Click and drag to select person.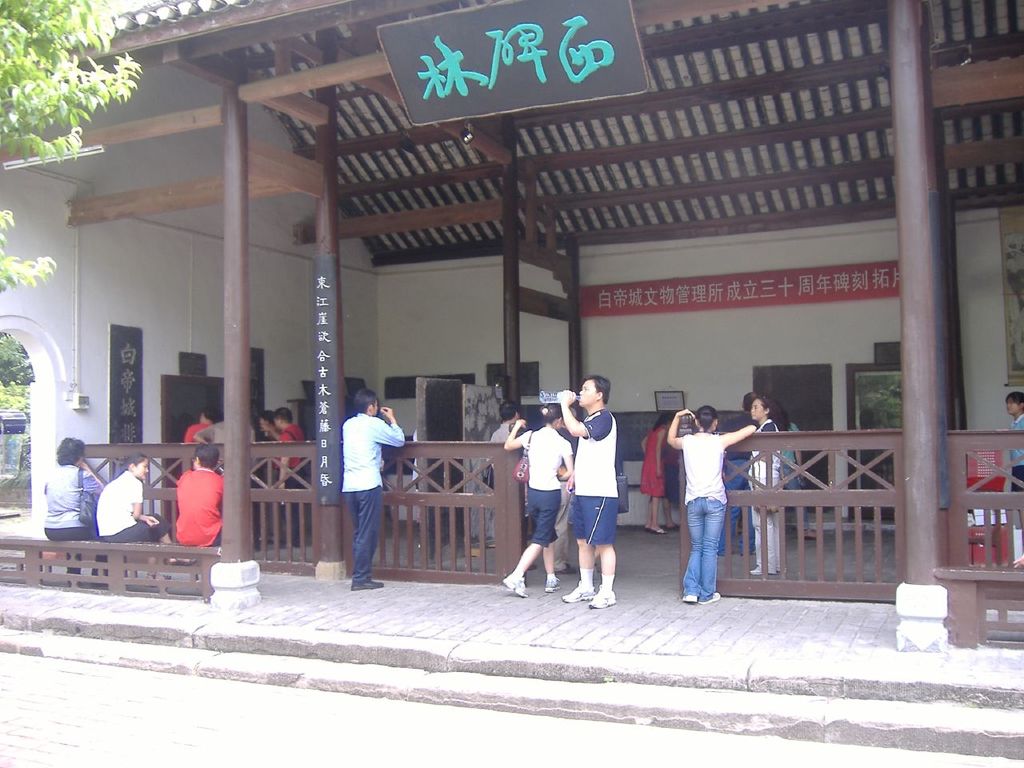
Selection: detection(666, 403, 757, 602).
